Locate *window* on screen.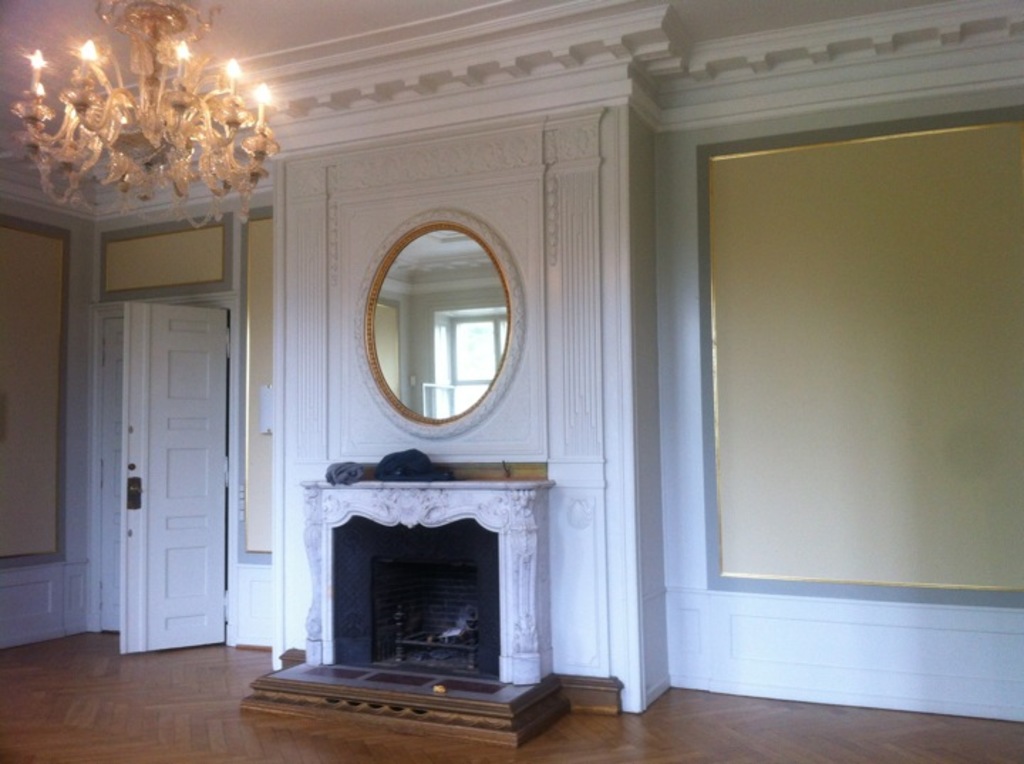
On screen at (347,216,522,434).
